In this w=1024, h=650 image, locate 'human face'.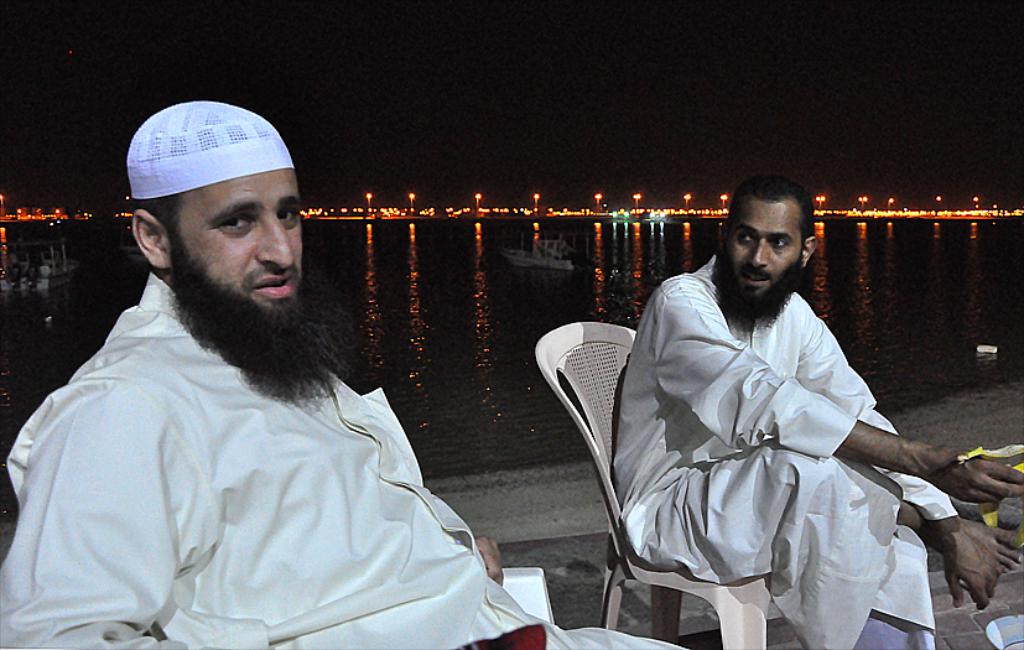
Bounding box: [166, 163, 303, 365].
